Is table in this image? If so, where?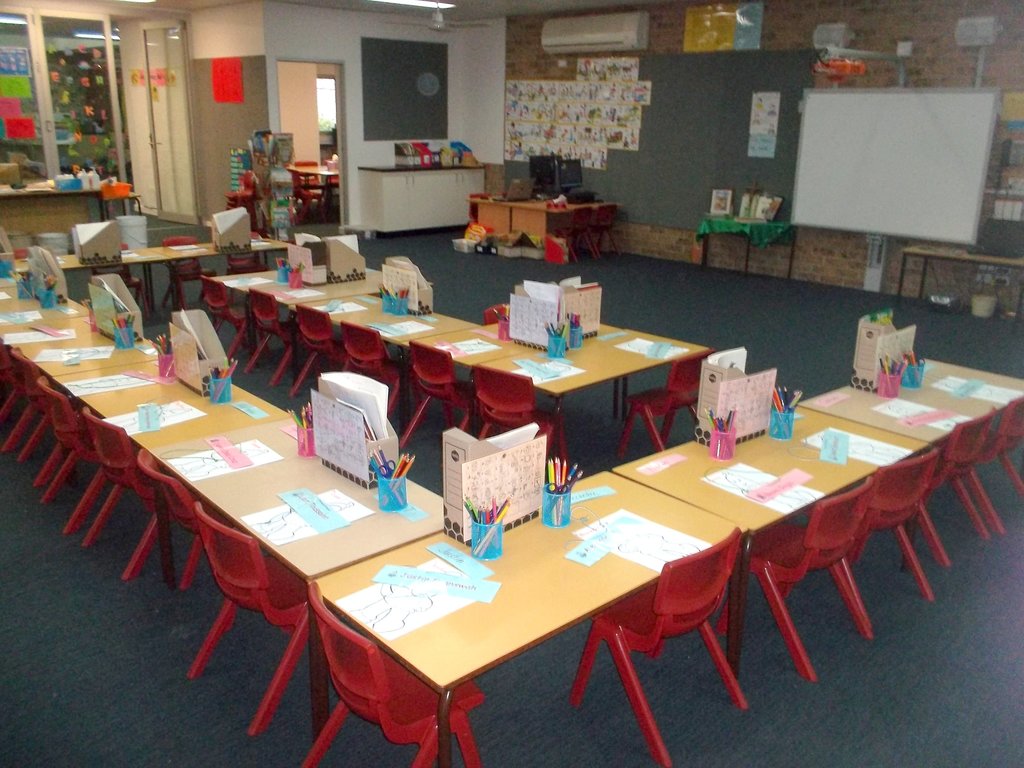
Yes, at l=356, t=165, r=484, b=243.
